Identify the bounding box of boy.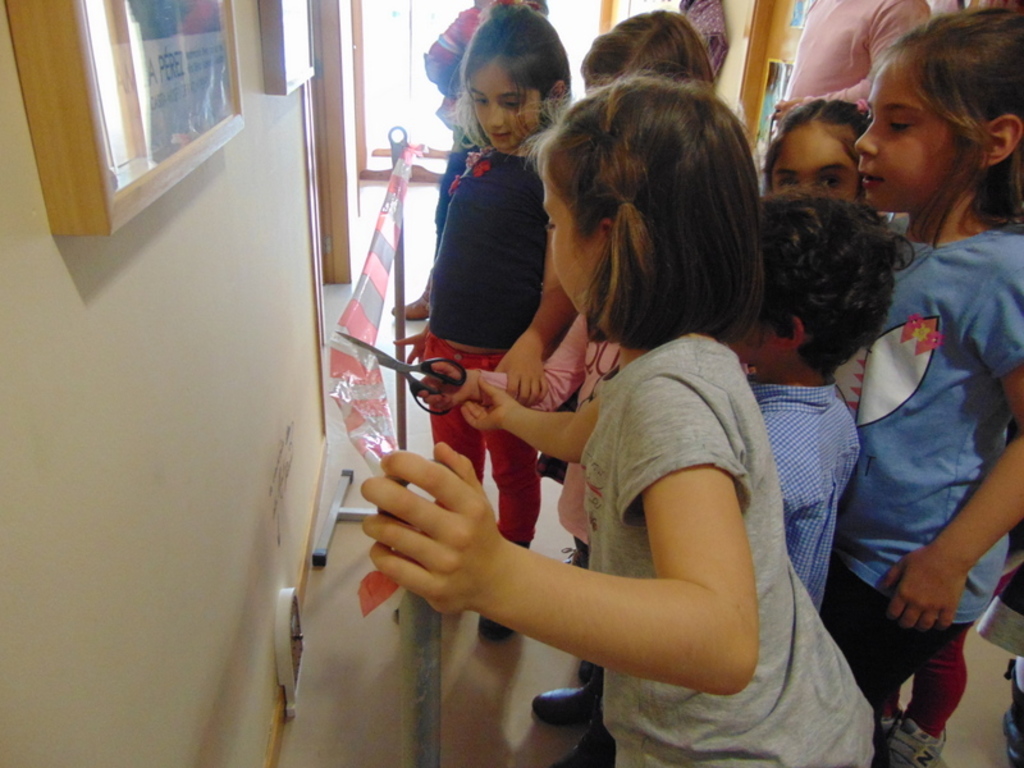
<region>717, 179, 925, 620</region>.
